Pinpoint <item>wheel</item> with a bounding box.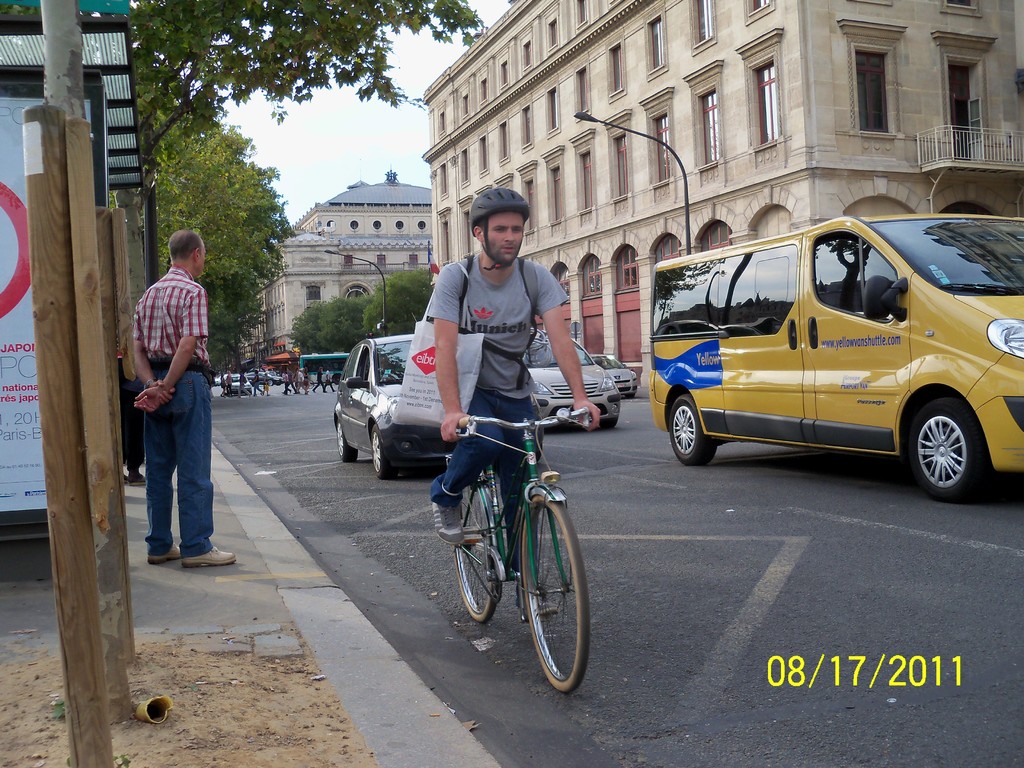
<bbox>668, 392, 715, 467</bbox>.
